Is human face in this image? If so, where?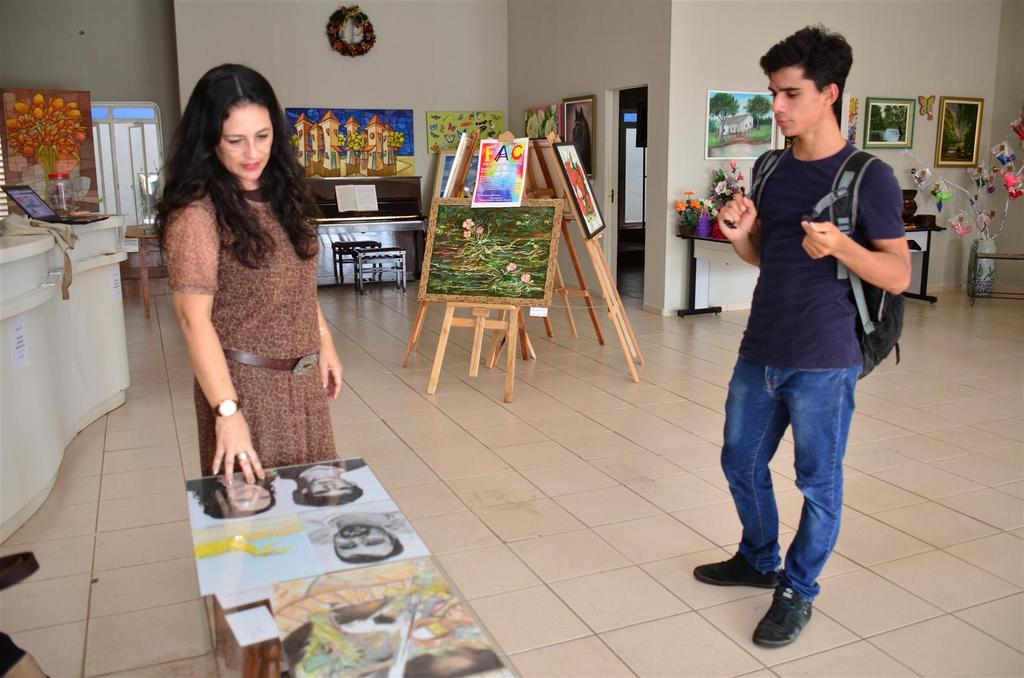
Yes, at crop(214, 99, 271, 180).
